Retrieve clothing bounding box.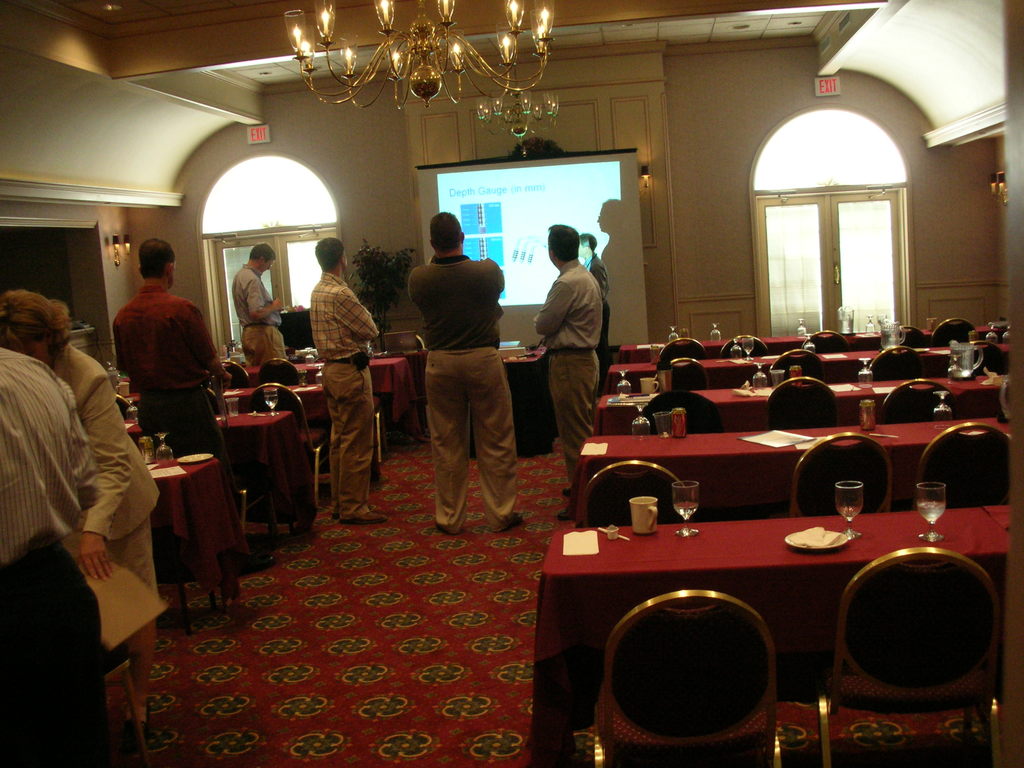
Bounding box: 309:267:380:525.
